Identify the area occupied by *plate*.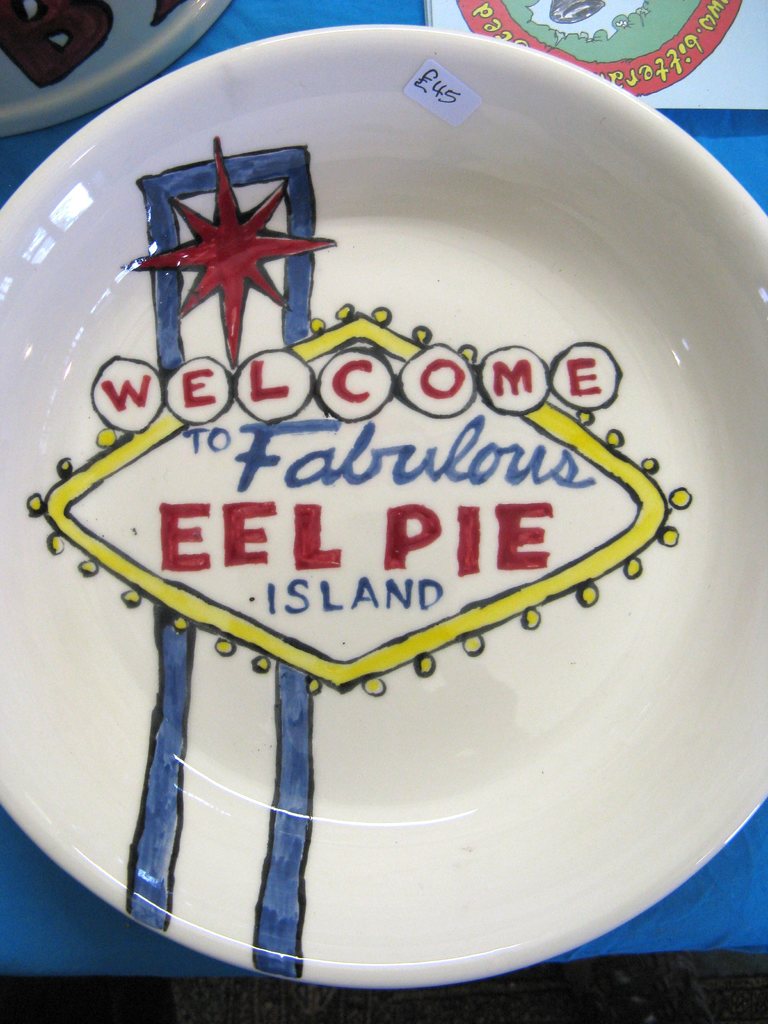
Area: BBox(0, 24, 767, 991).
